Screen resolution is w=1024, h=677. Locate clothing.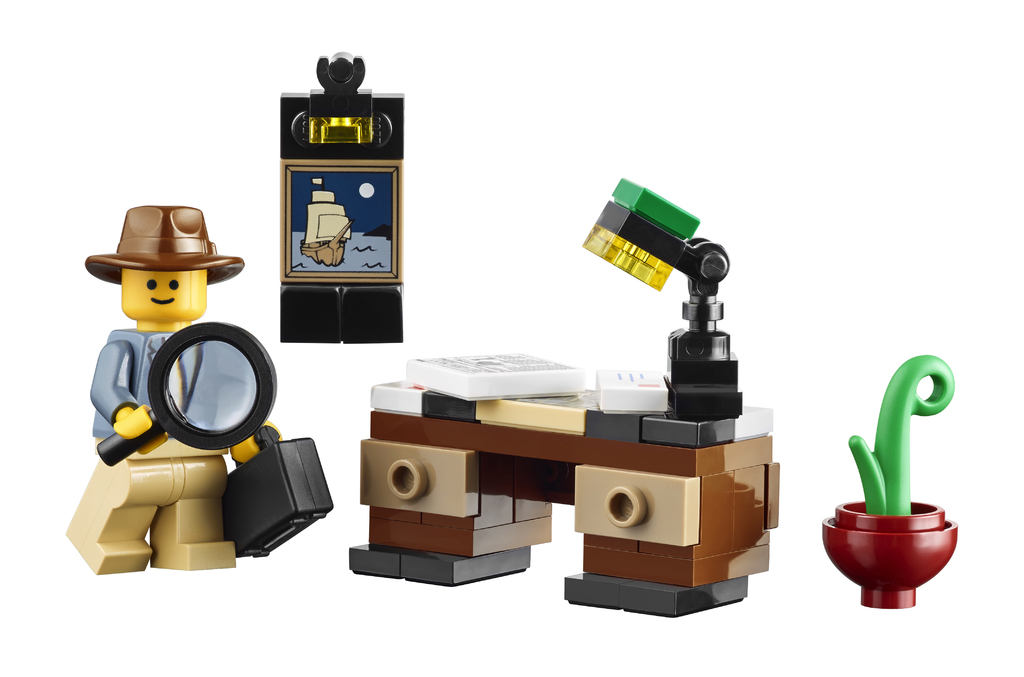
(88,326,222,442).
